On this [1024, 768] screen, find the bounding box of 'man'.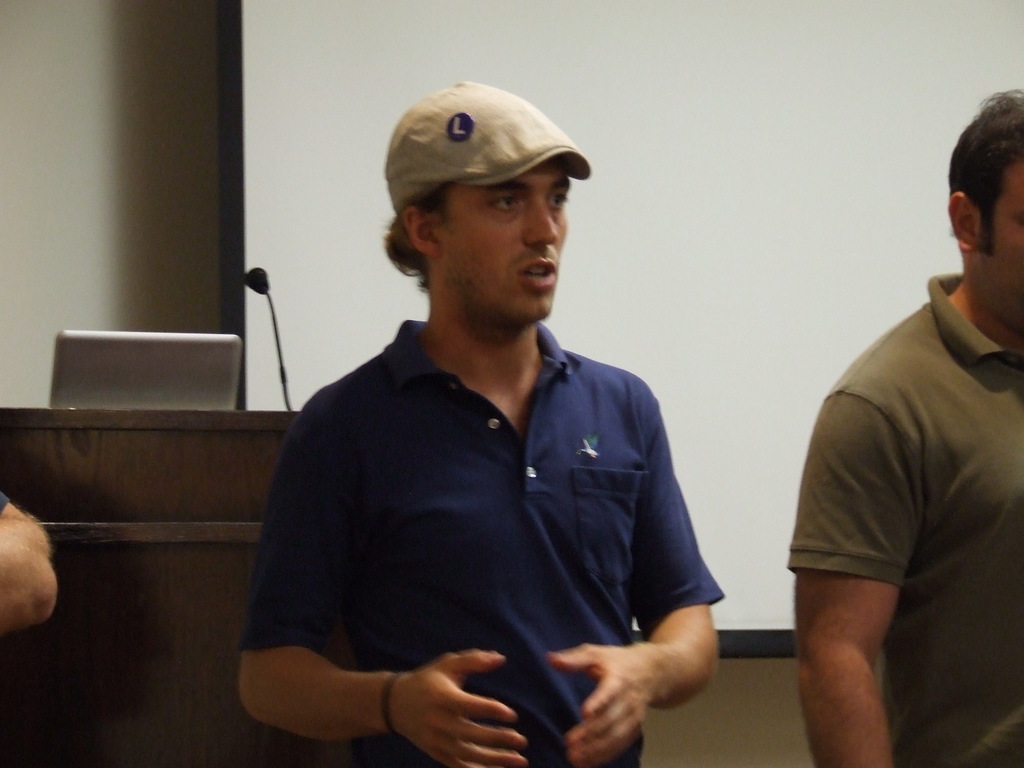
Bounding box: Rect(258, 115, 748, 751).
